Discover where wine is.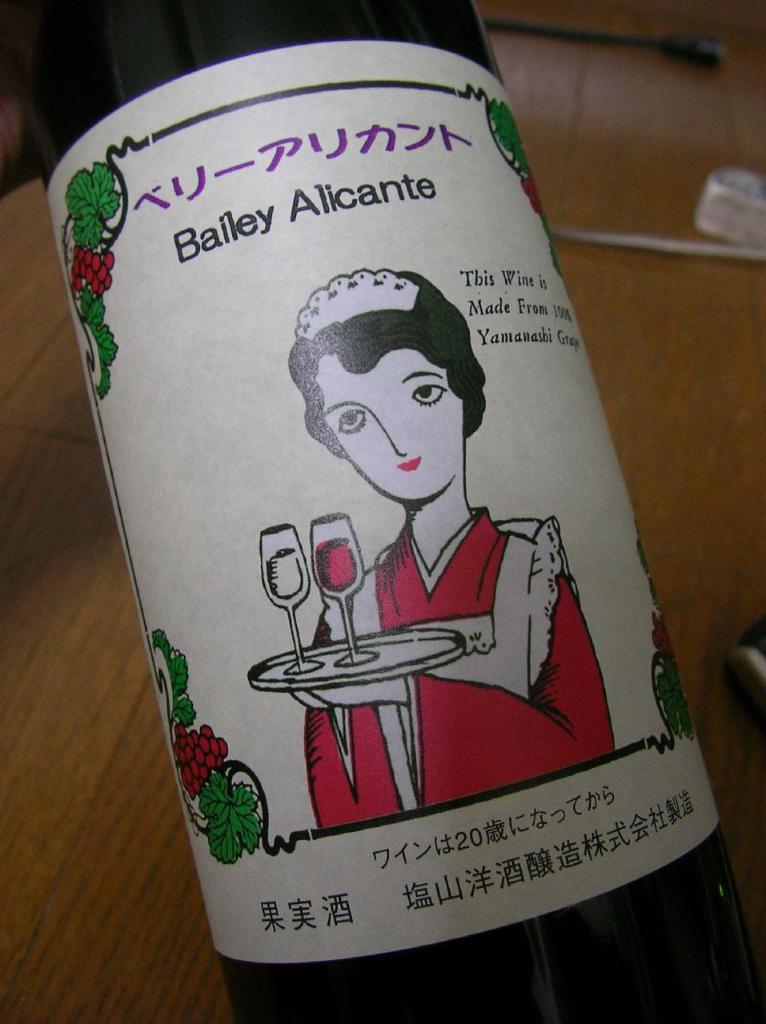
Discovered at 28:0:756:1023.
